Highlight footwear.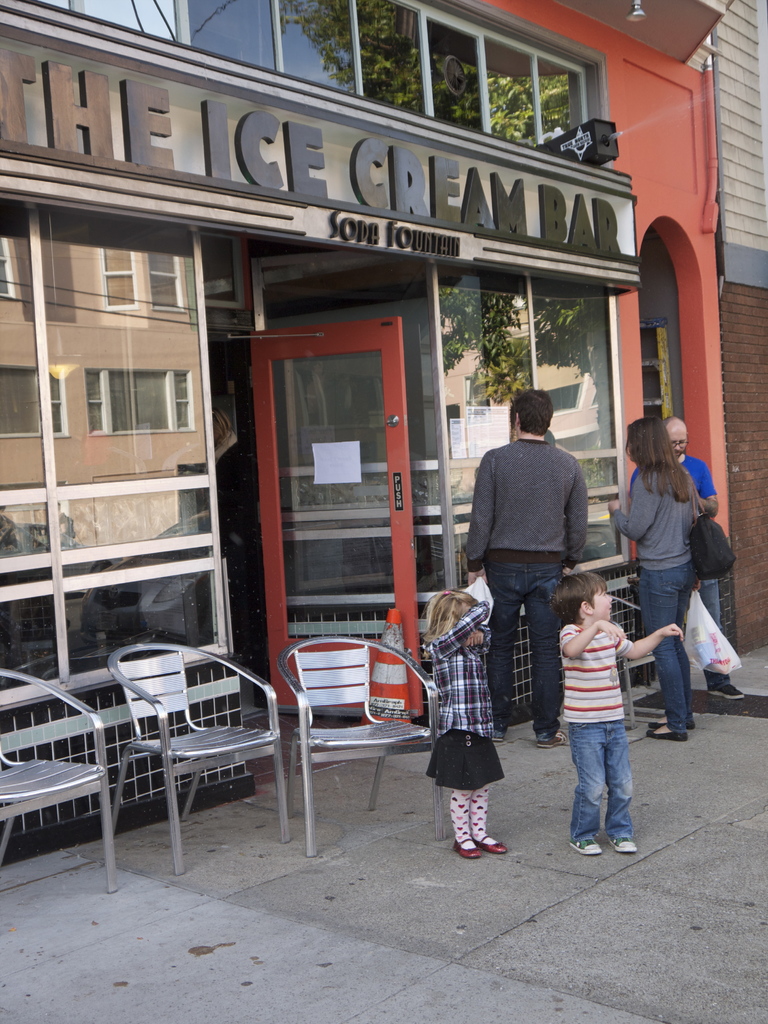
Highlighted region: {"x1": 538, "y1": 732, "x2": 570, "y2": 745}.
